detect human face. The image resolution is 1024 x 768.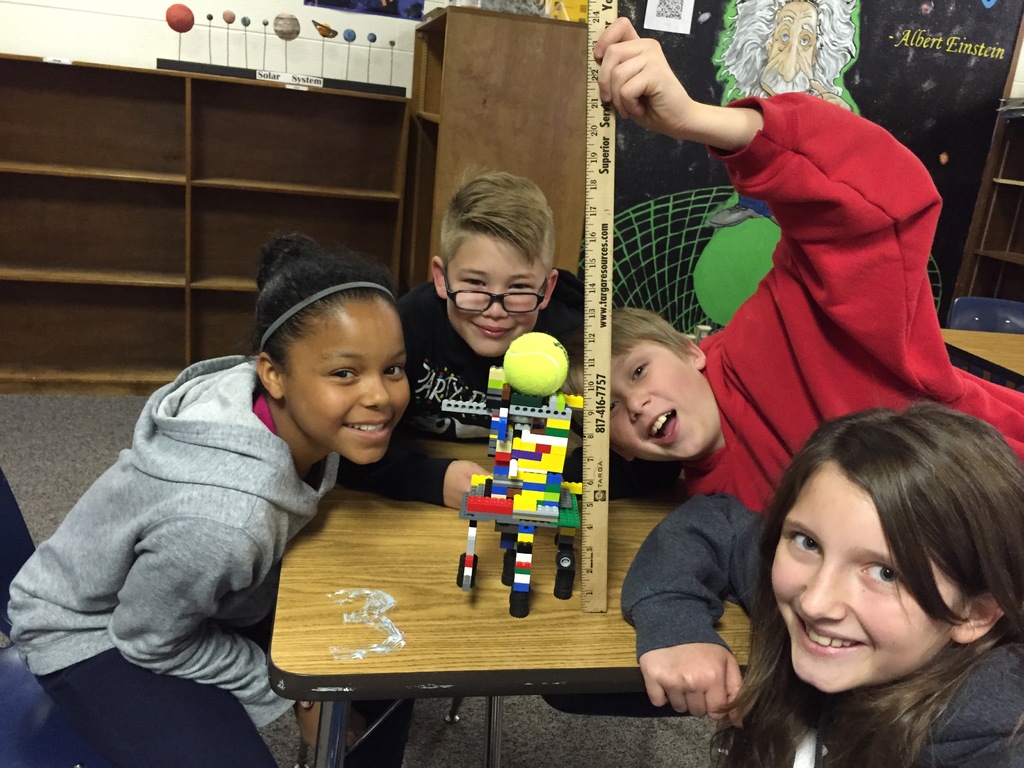
[left=441, top=228, right=542, bottom=355].
